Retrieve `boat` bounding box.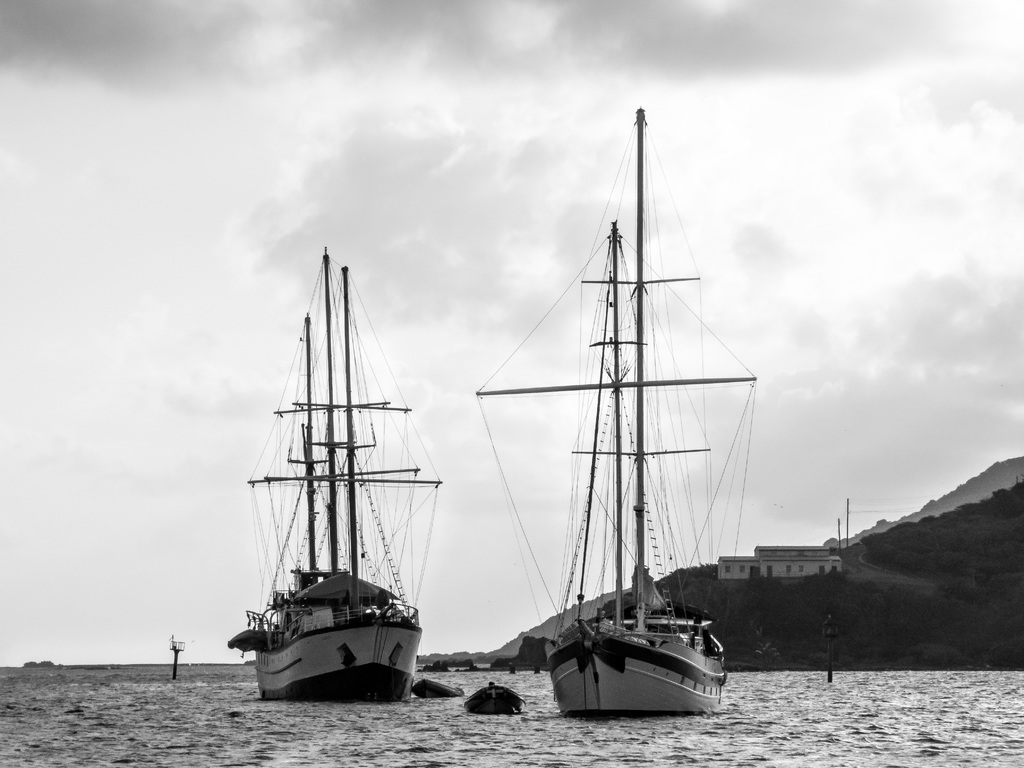
Bounding box: left=477, top=113, right=756, bottom=712.
